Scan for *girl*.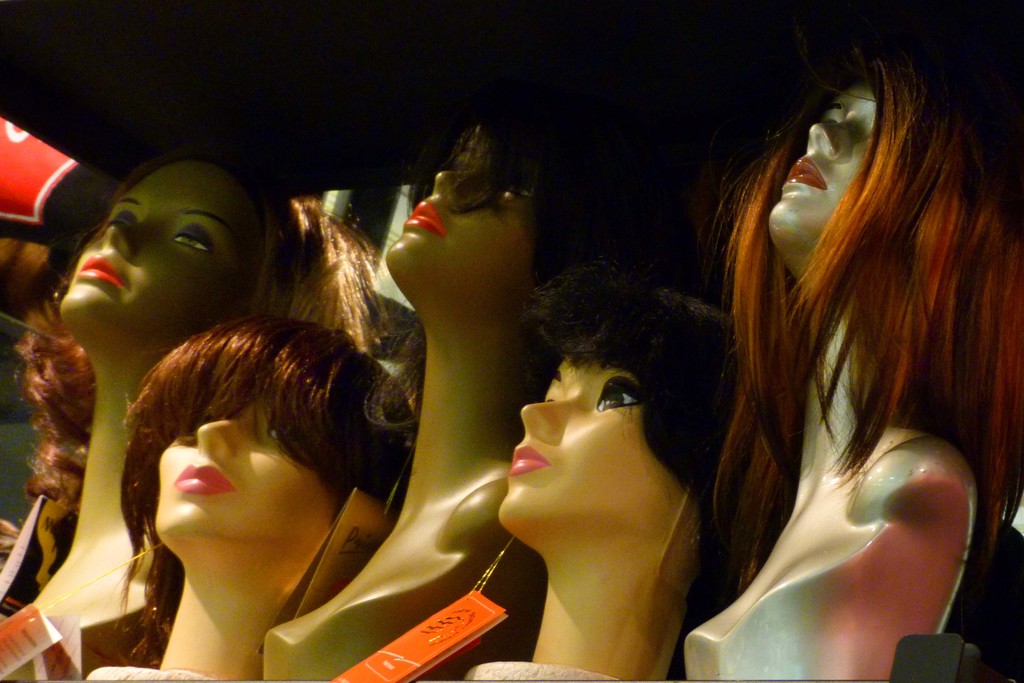
Scan result: (left=461, top=252, right=745, bottom=682).
